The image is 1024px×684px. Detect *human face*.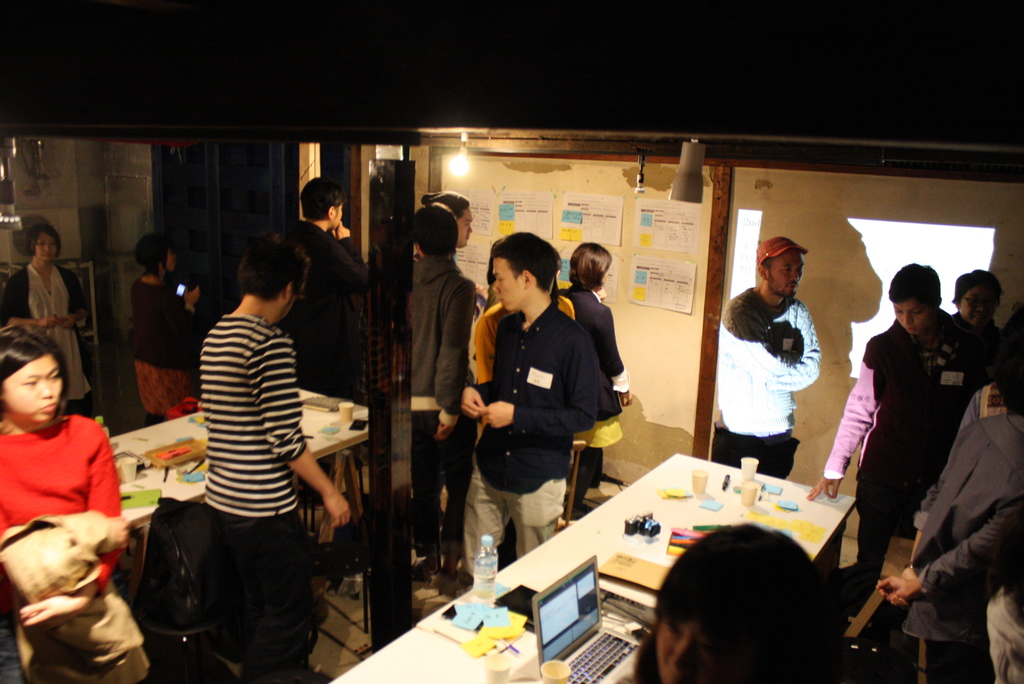
Detection: <box>454,206,473,249</box>.
